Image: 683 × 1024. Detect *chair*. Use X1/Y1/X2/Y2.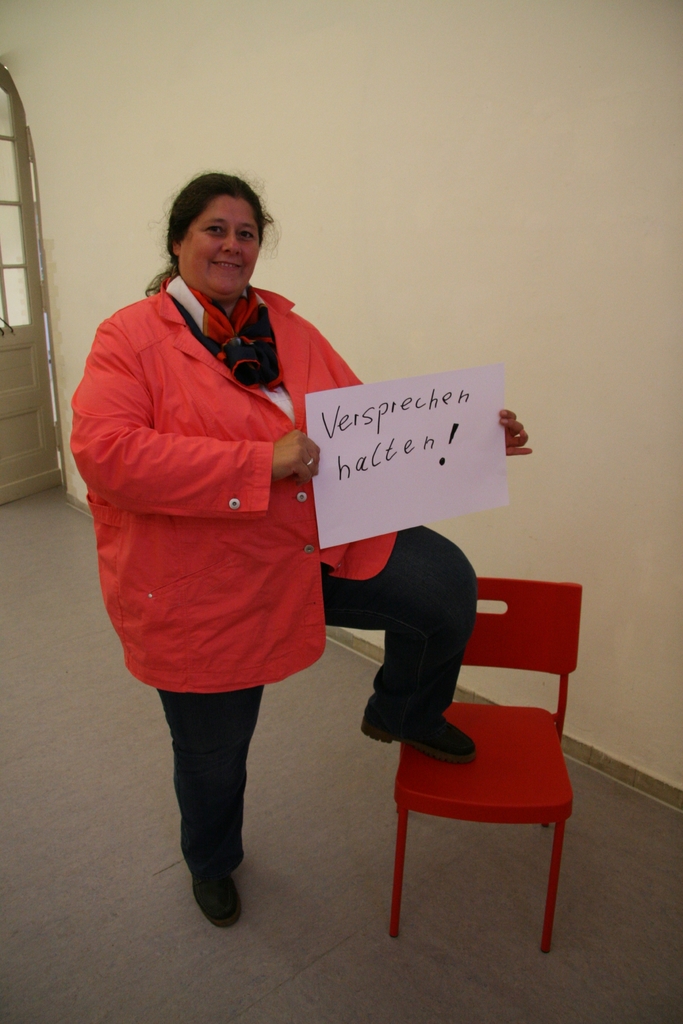
366/641/605/957.
